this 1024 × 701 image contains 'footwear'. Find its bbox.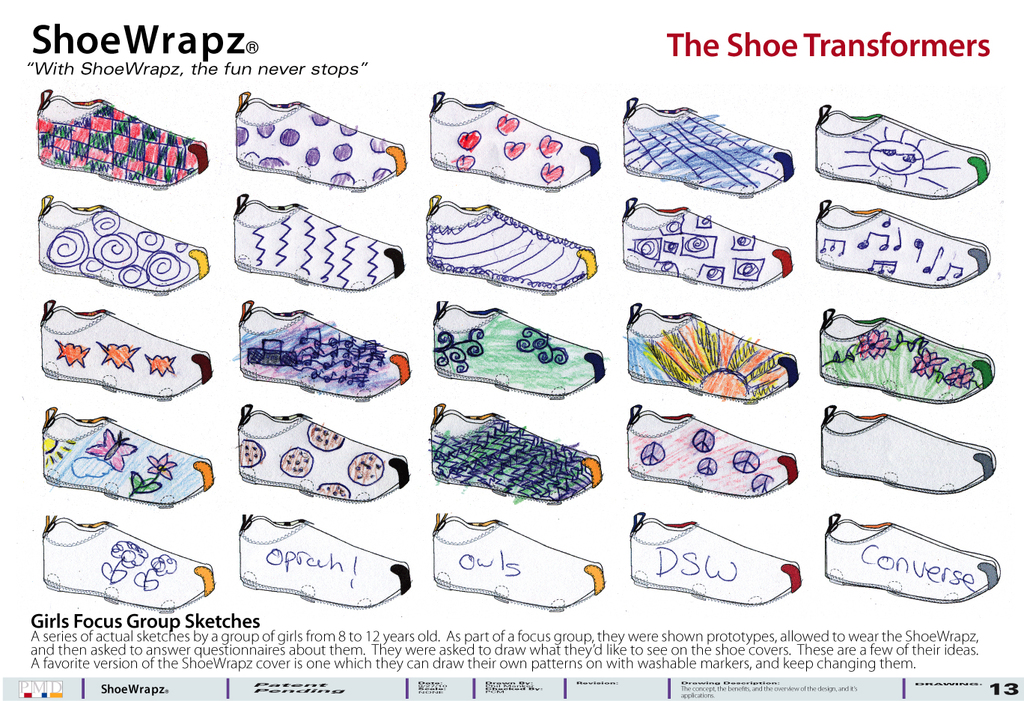
[left=225, top=192, right=407, bottom=294].
